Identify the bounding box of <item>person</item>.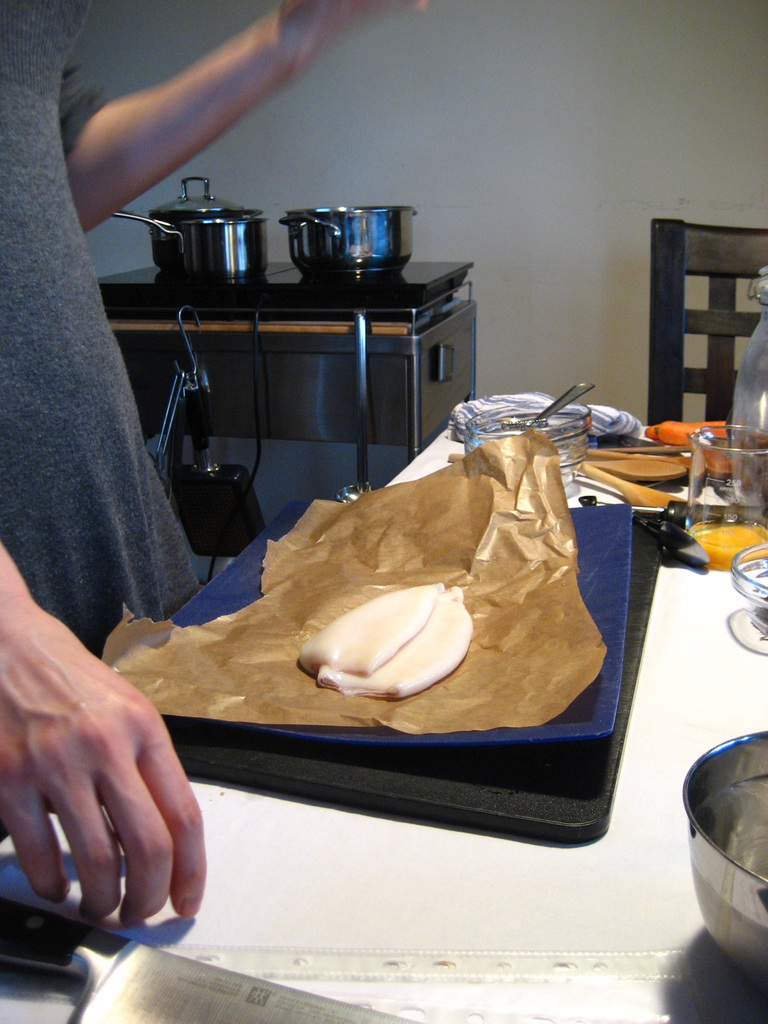
[0,0,412,929].
